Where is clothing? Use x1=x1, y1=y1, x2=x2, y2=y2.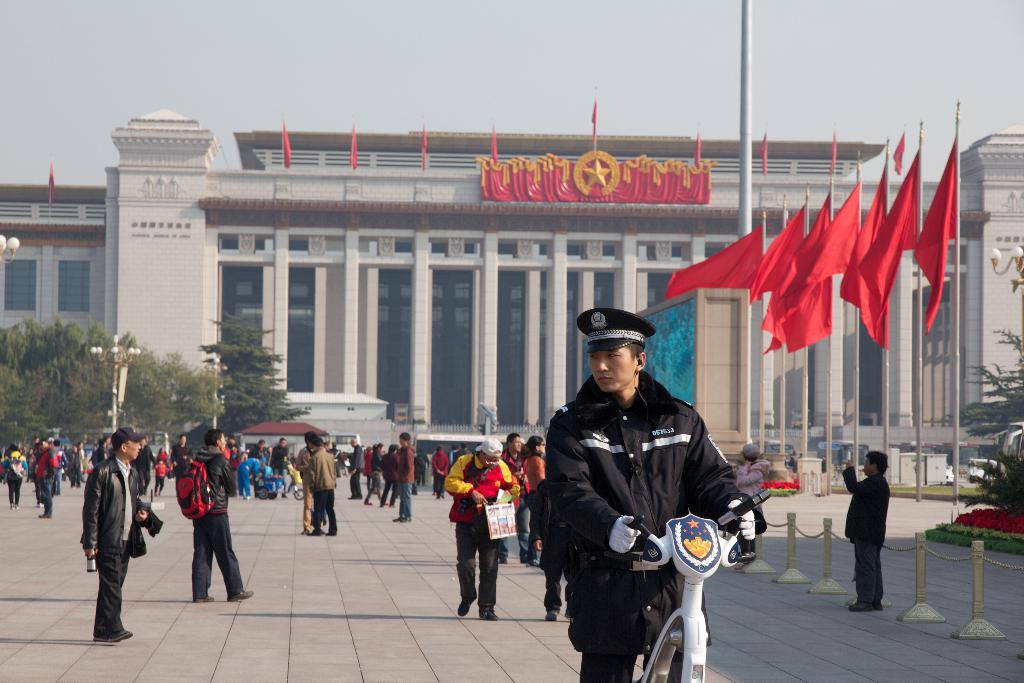
x1=349, y1=444, x2=364, y2=497.
